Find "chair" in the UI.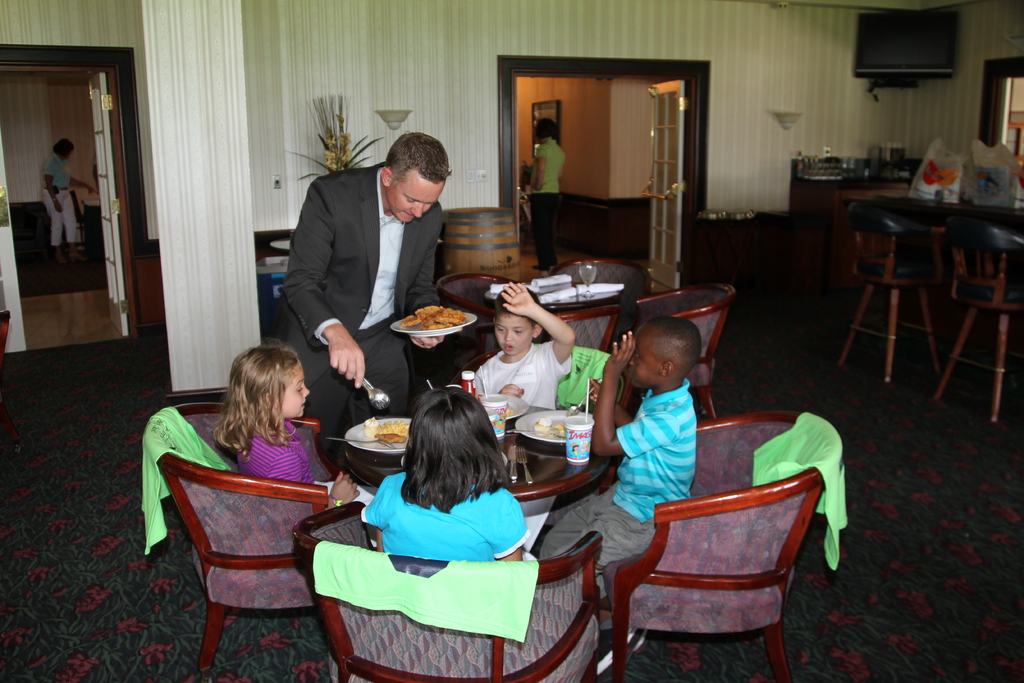
UI element at 472 302 618 362.
